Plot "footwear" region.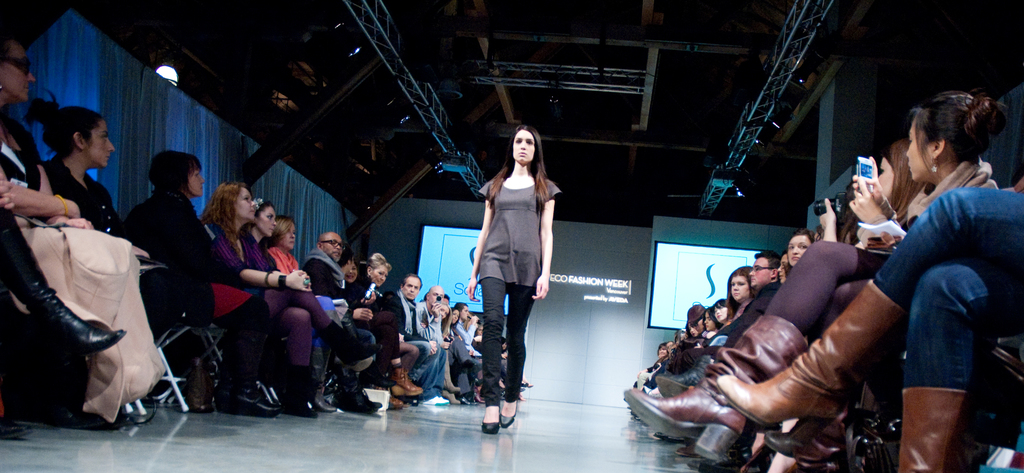
Plotted at select_region(626, 311, 810, 466).
